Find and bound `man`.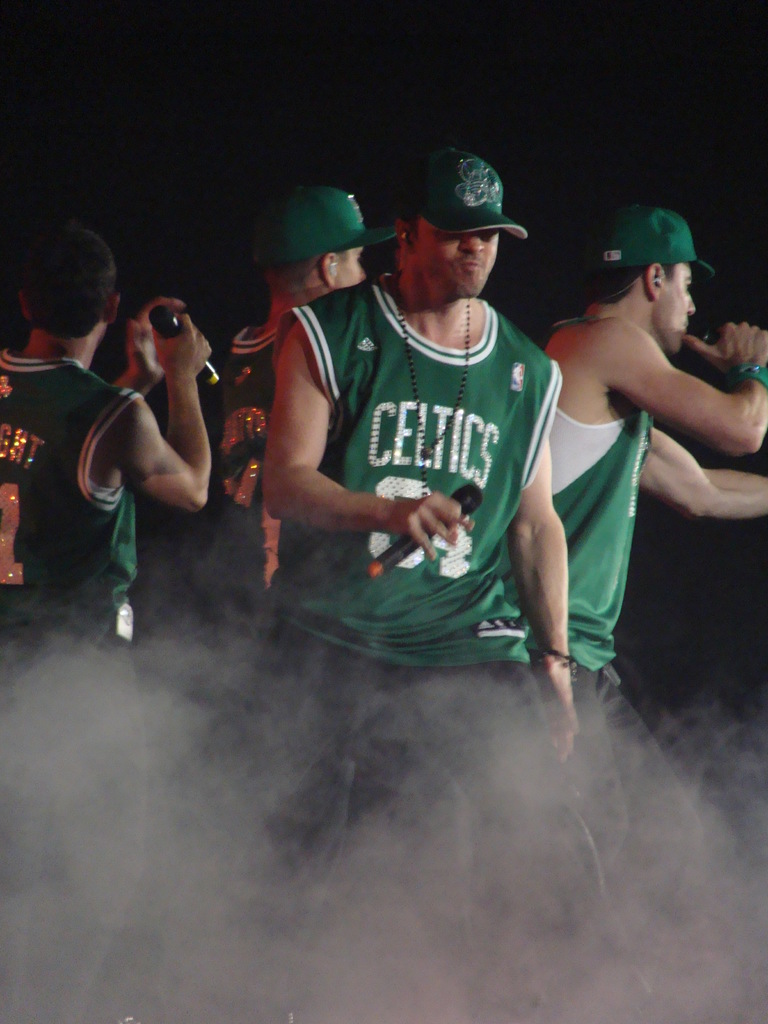
Bound: detection(0, 218, 212, 1023).
